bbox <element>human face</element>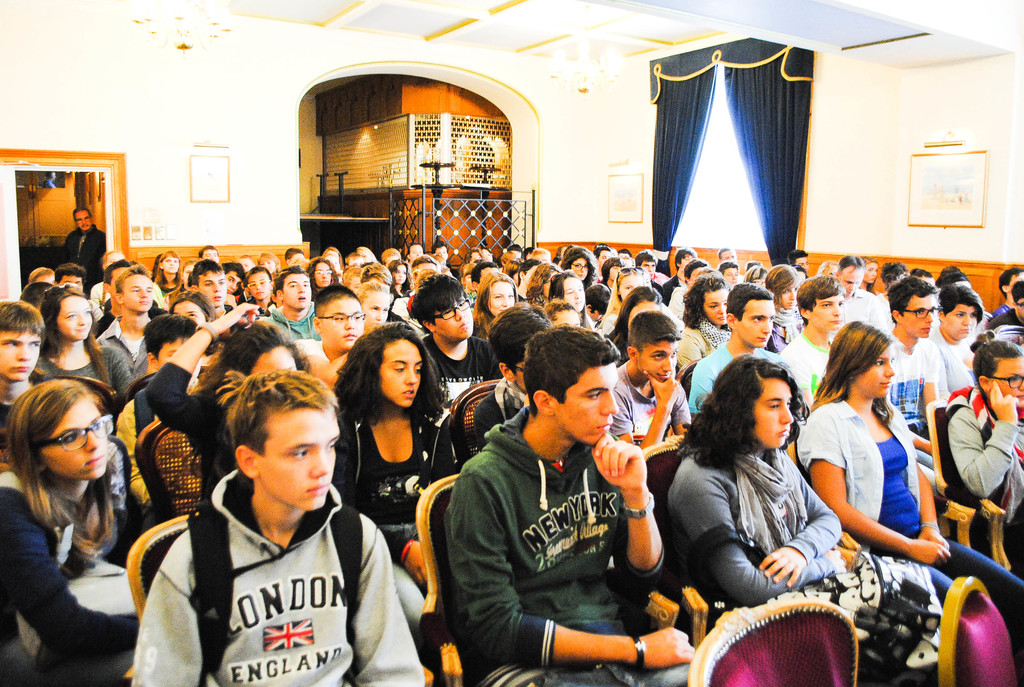
(x1=196, y1=266, x2=227, y2=308)
